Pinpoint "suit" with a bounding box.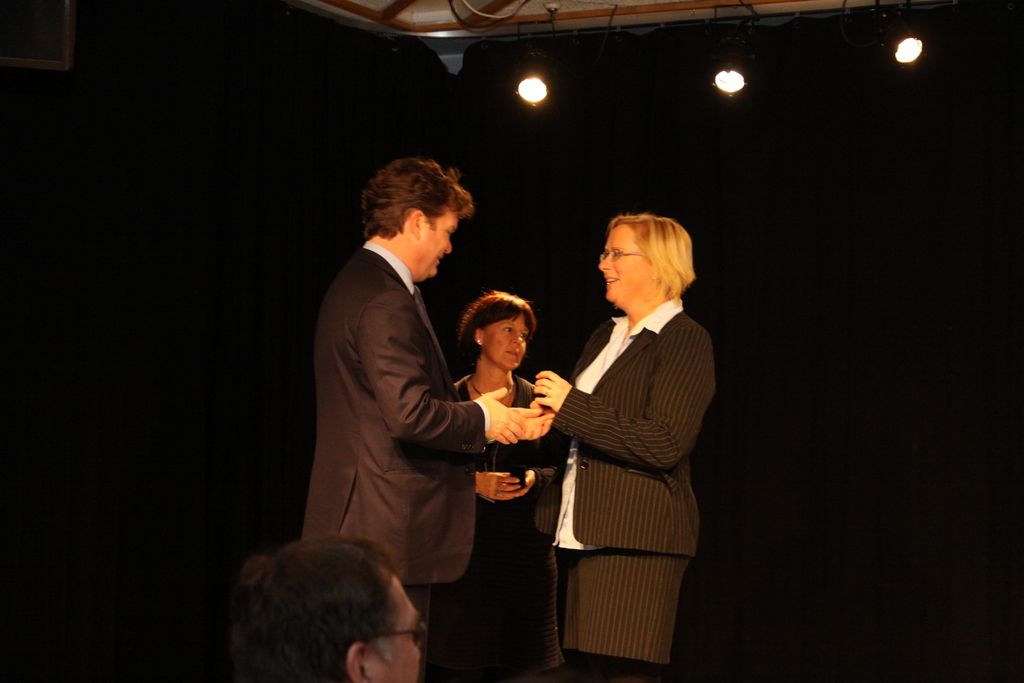
Rect(303, 236, 492, 682).
